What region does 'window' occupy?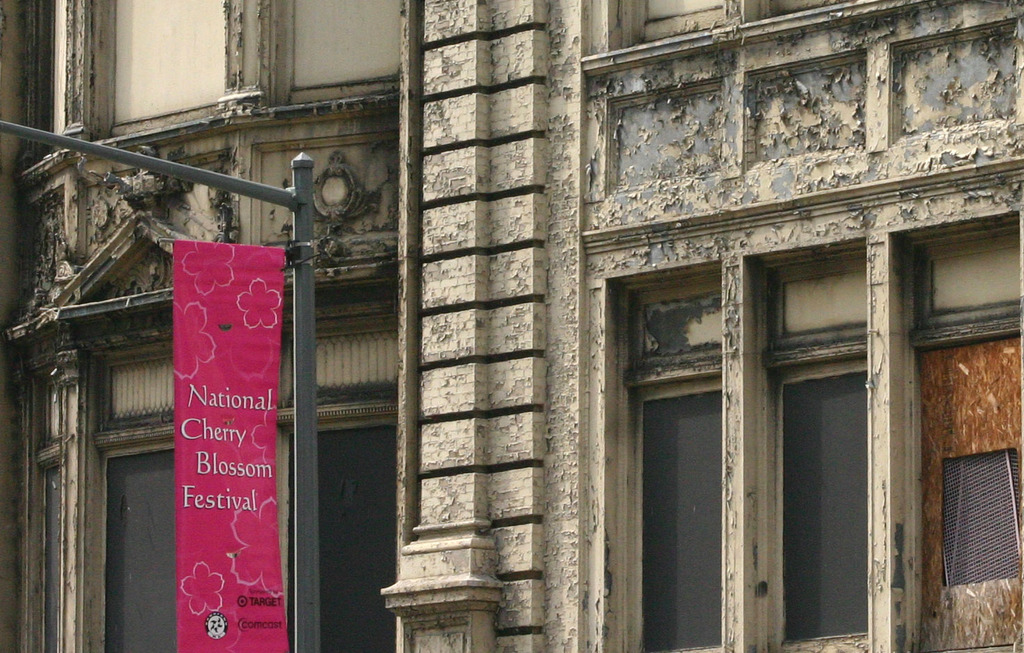
detection(886, 212, 1023, 652).
